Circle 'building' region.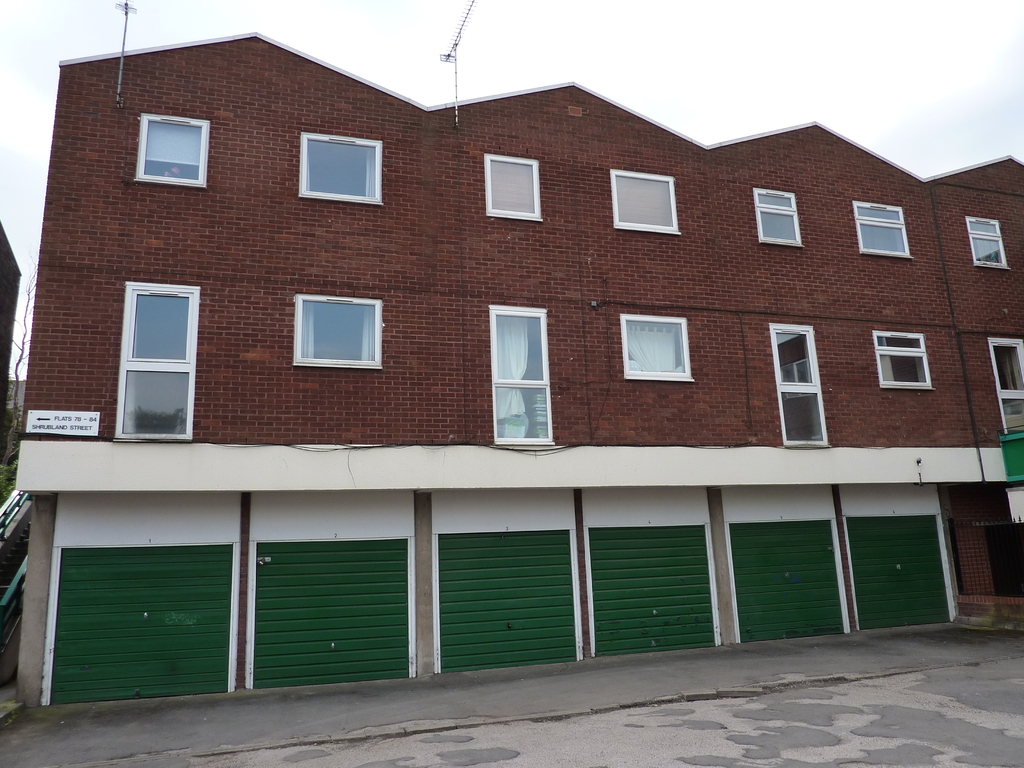
Region: locate(13, 31, 1023, 708).
